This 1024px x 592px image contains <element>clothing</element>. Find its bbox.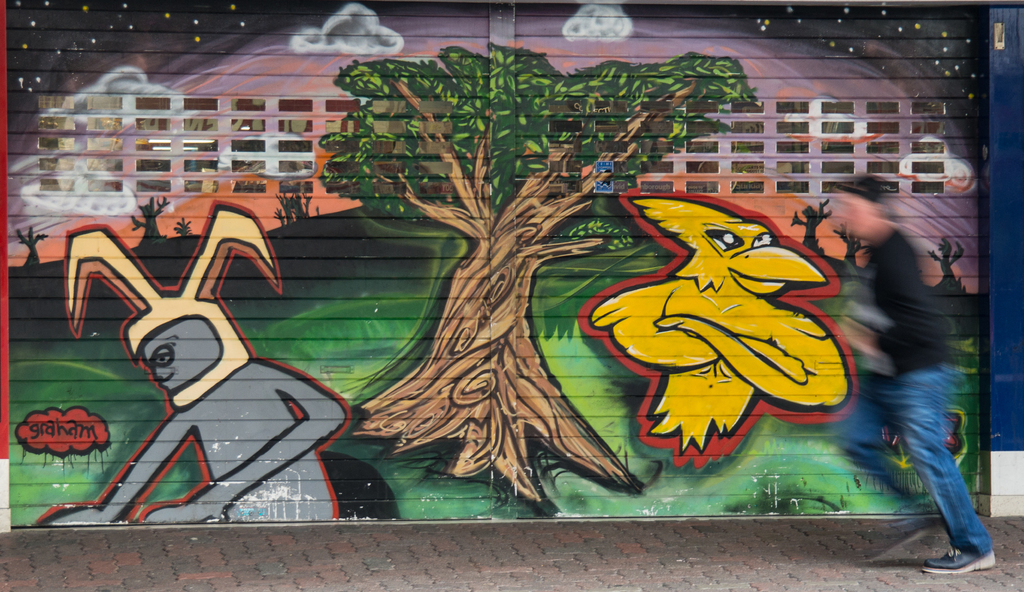
(837, 225, 995, 560).
